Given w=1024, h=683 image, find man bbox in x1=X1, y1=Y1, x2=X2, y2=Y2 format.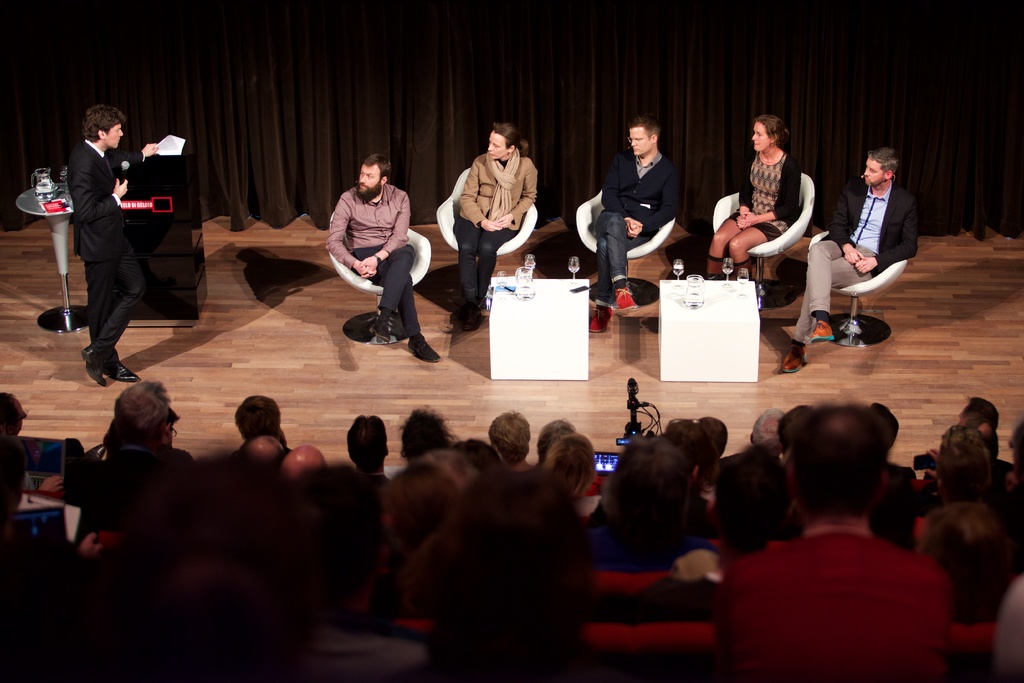
x1=591, y1=115, x2=682, y2=340.
